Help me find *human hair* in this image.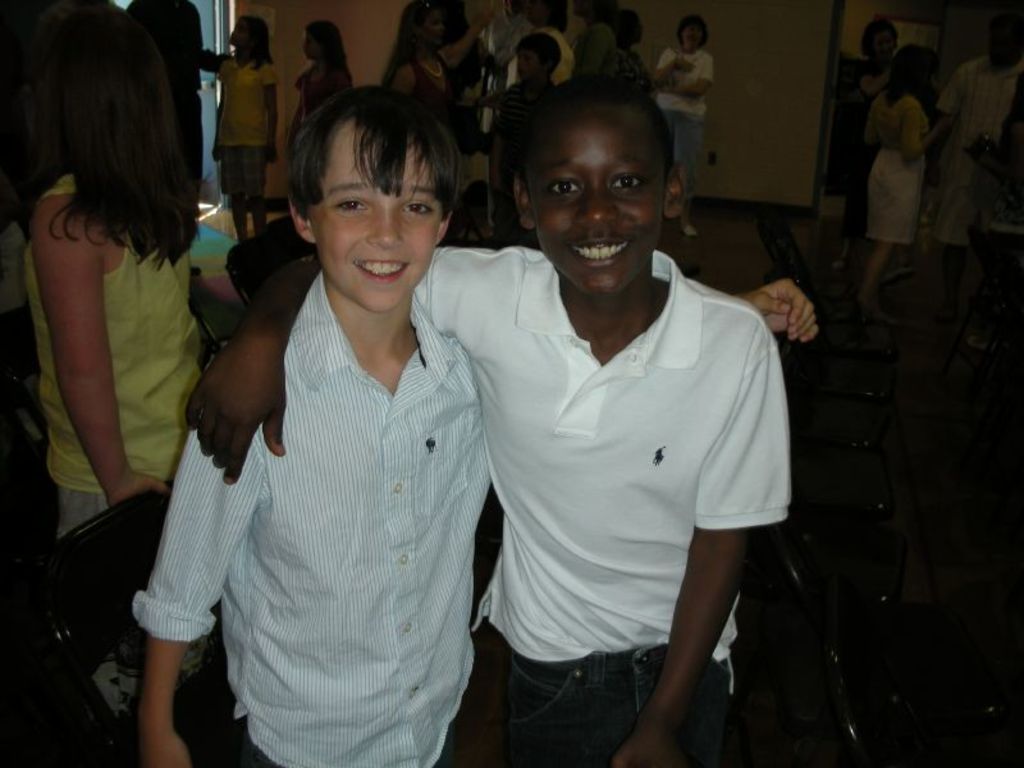
Found it: x1=867, y1=18, x2=893, y2=60.
